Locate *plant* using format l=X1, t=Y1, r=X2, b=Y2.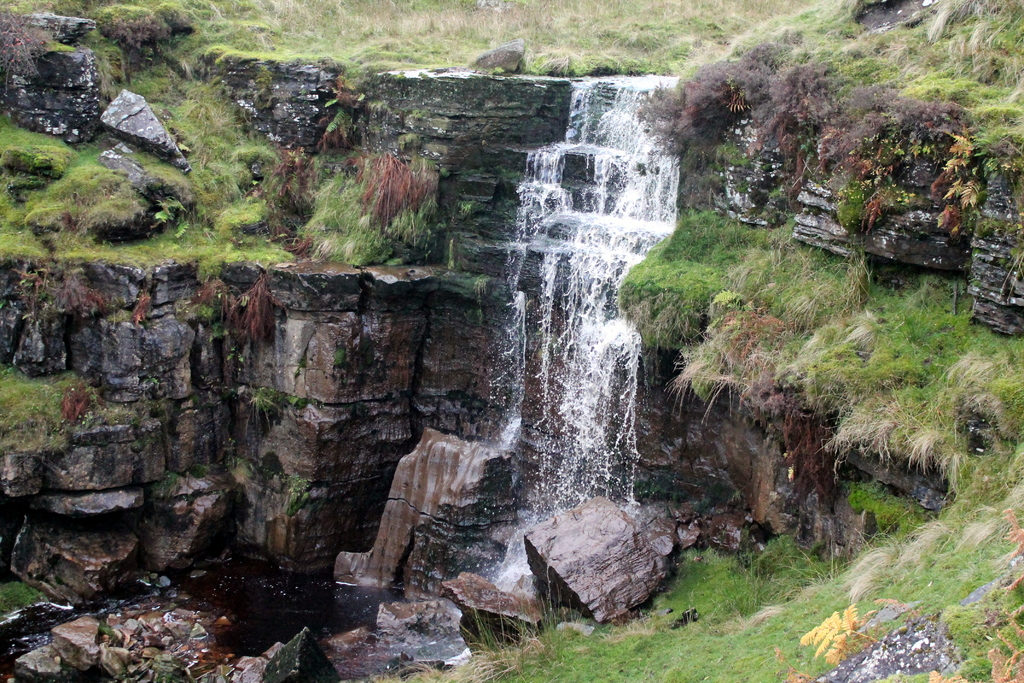
l=0, t=577, r=57, b=620.
